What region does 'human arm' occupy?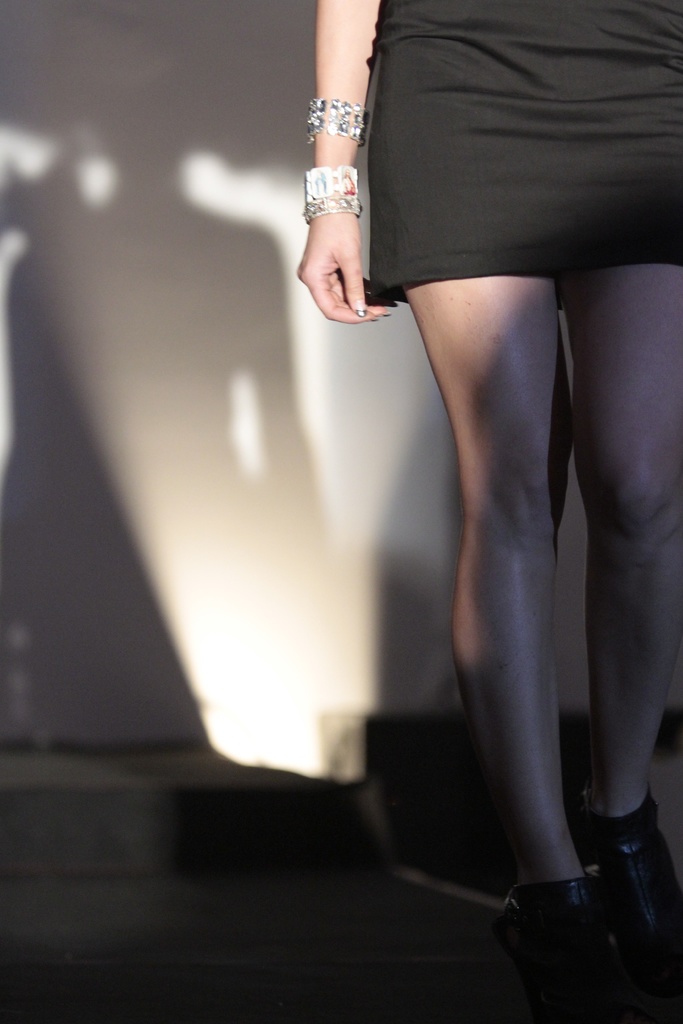
Rect(297, 1, 393, 321).
